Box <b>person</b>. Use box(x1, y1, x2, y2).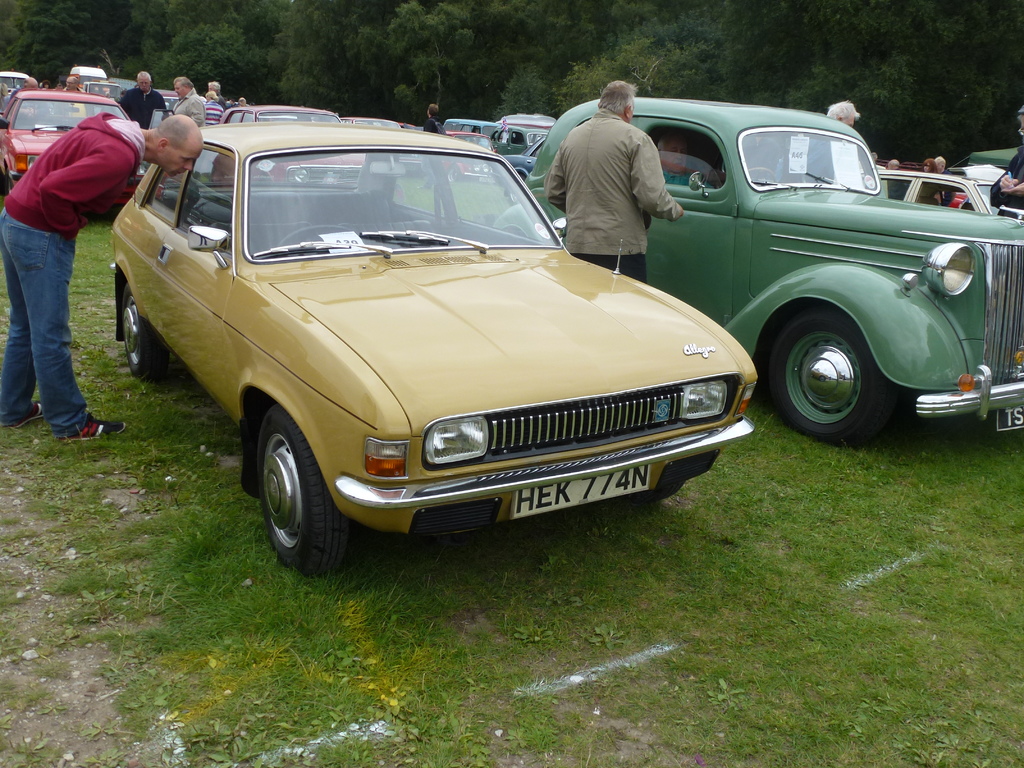
box(923, 156, 941, 205).
